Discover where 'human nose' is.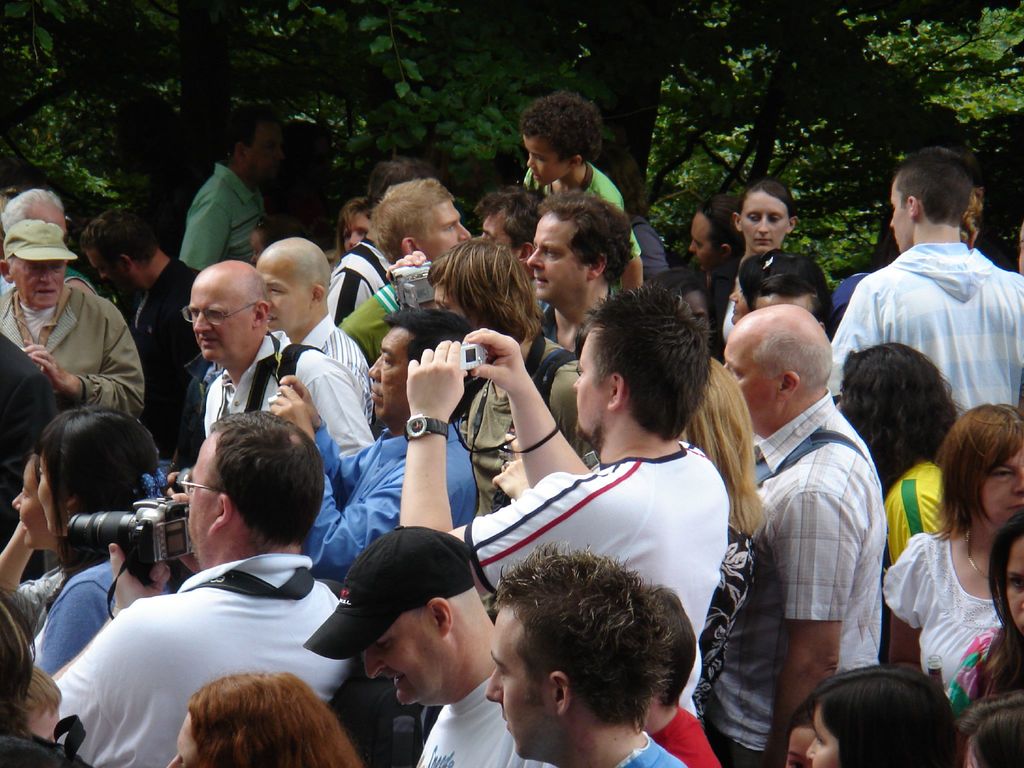
Discovered at <box>755,216,771,236</box>.
